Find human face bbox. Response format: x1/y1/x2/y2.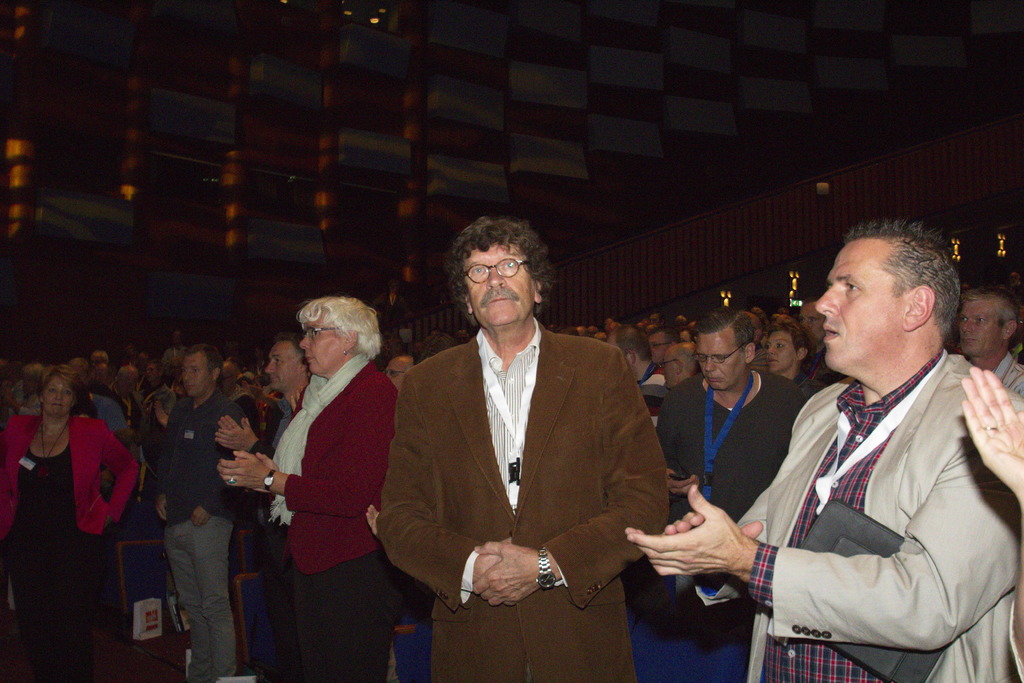
300/311/344/373.
